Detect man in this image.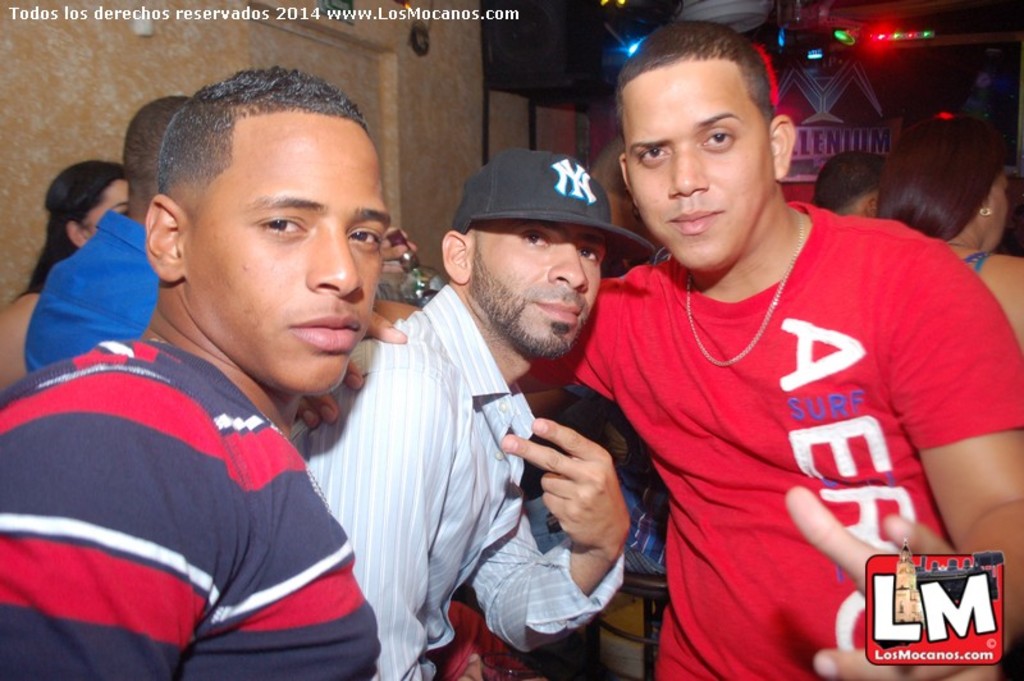
Detection: rect(270, 143, 636, 680).
